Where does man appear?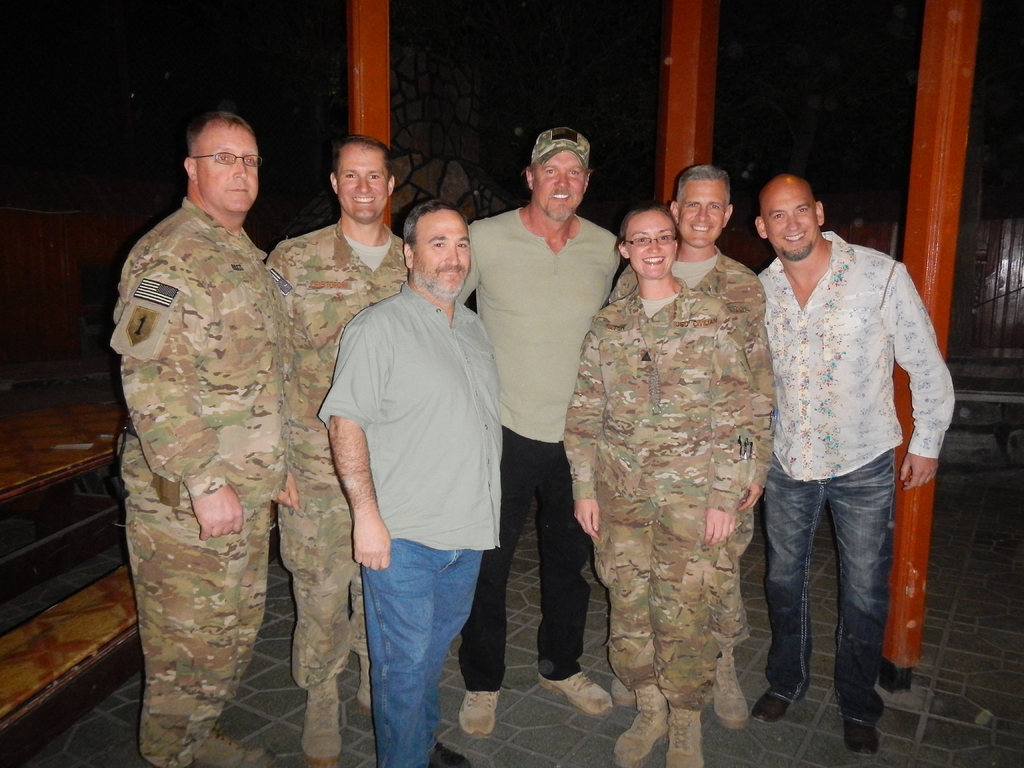
Appears at 608, 170, 783, 728.
